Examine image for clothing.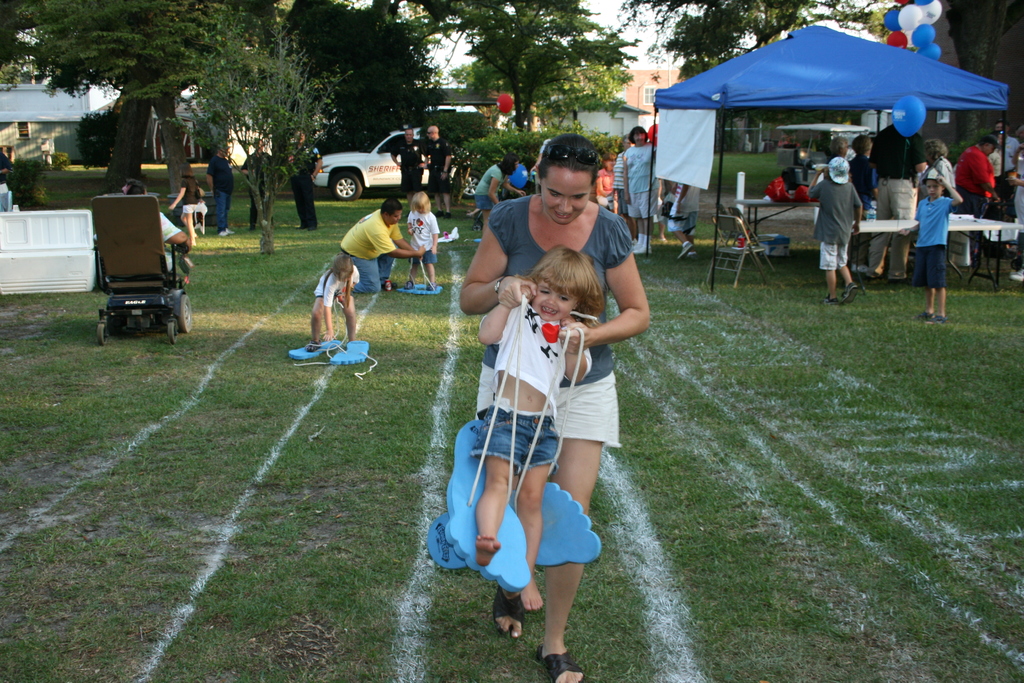
Examination result: [987,151,1017,224].
